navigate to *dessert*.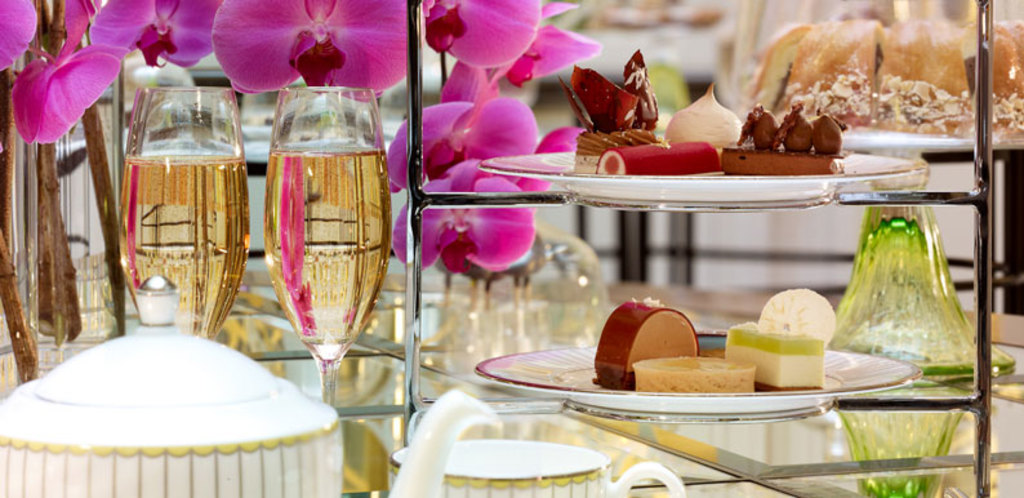
Navigation target: <region>602, 143, 724, 183</region>.
